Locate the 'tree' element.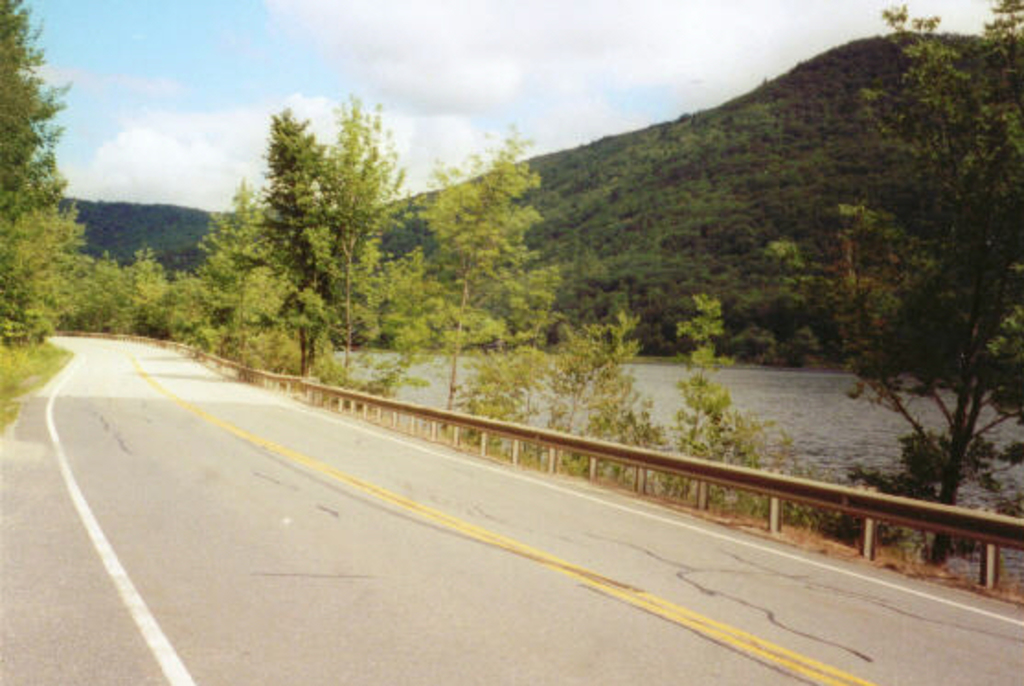
Element bbox: [x1=0, y1=0, x2=77, y2=430].
